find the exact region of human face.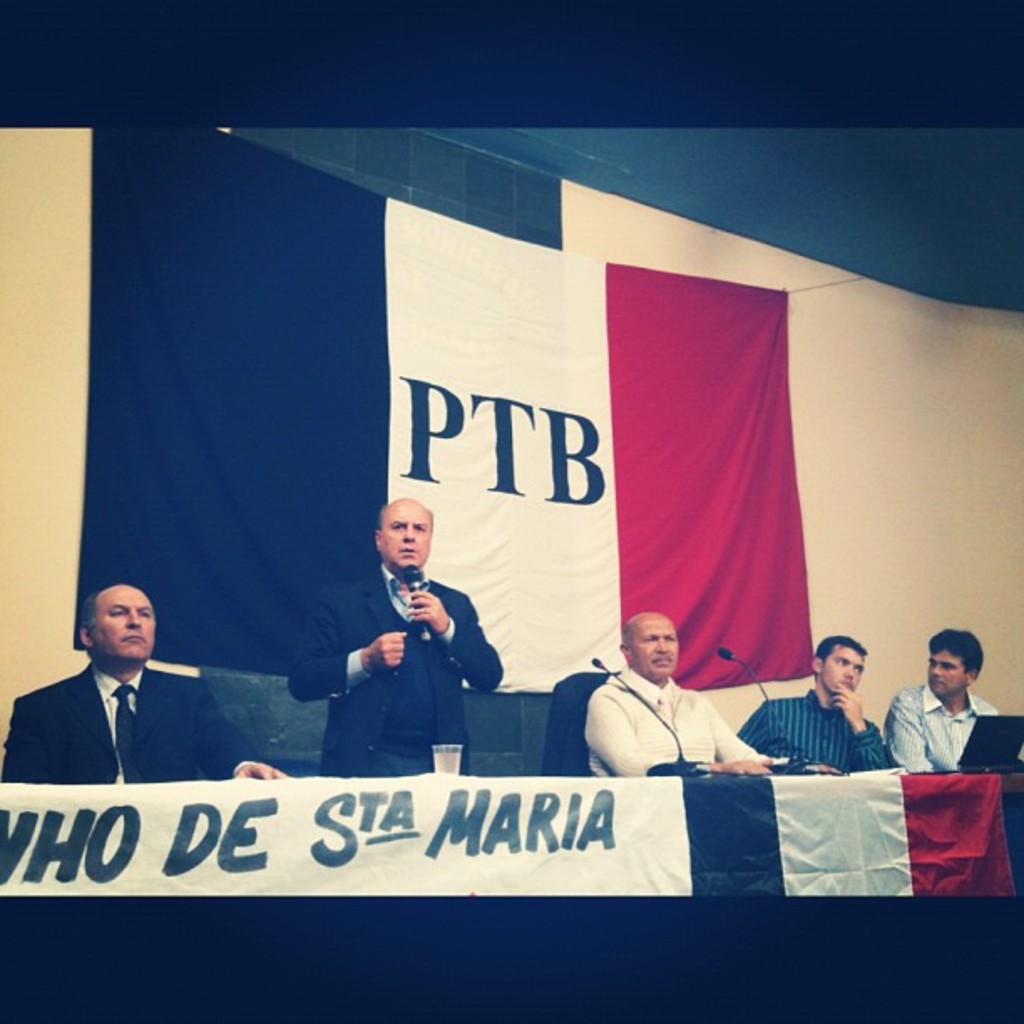
Exact region: <bbox>830, 646, 870, 706</bbox>.
